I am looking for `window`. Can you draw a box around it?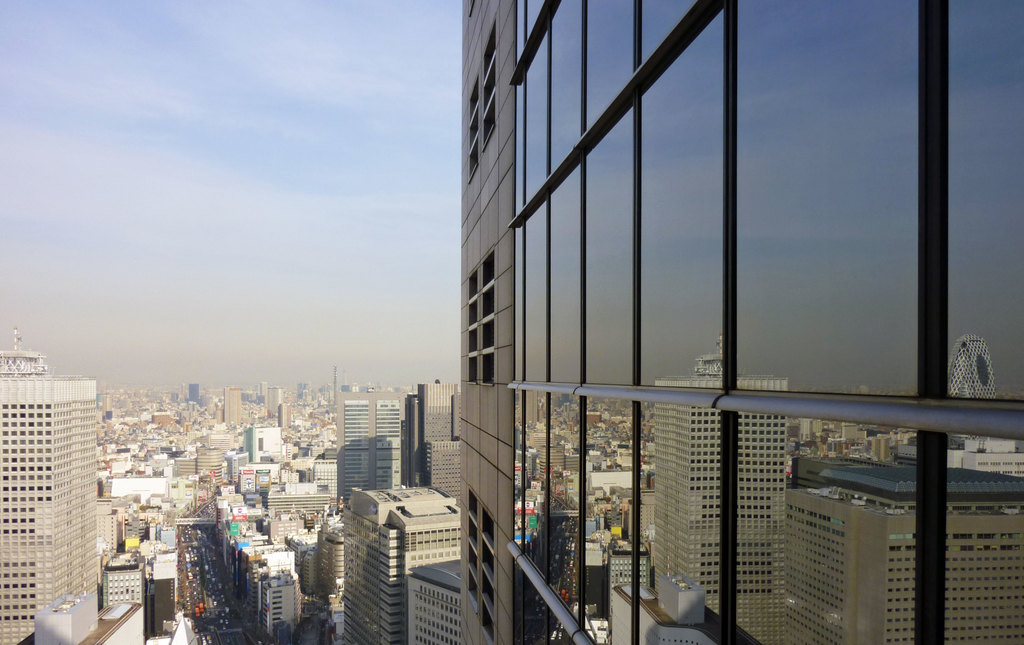
Sure, the bounding box is region(465, 28, 502, 175).
